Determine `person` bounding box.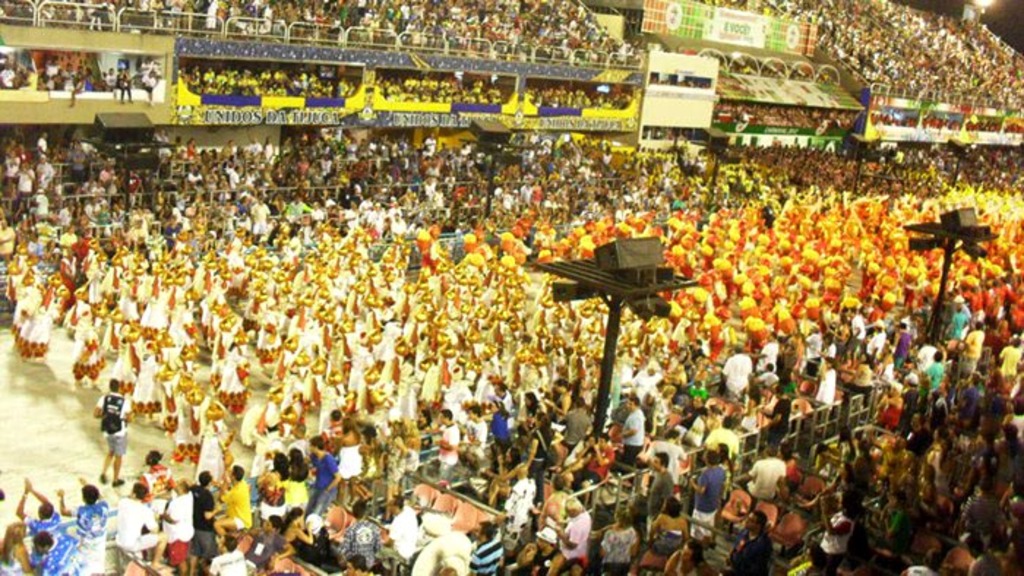
Determined: (x1=927, y1=433, x2=963, y2=491).
